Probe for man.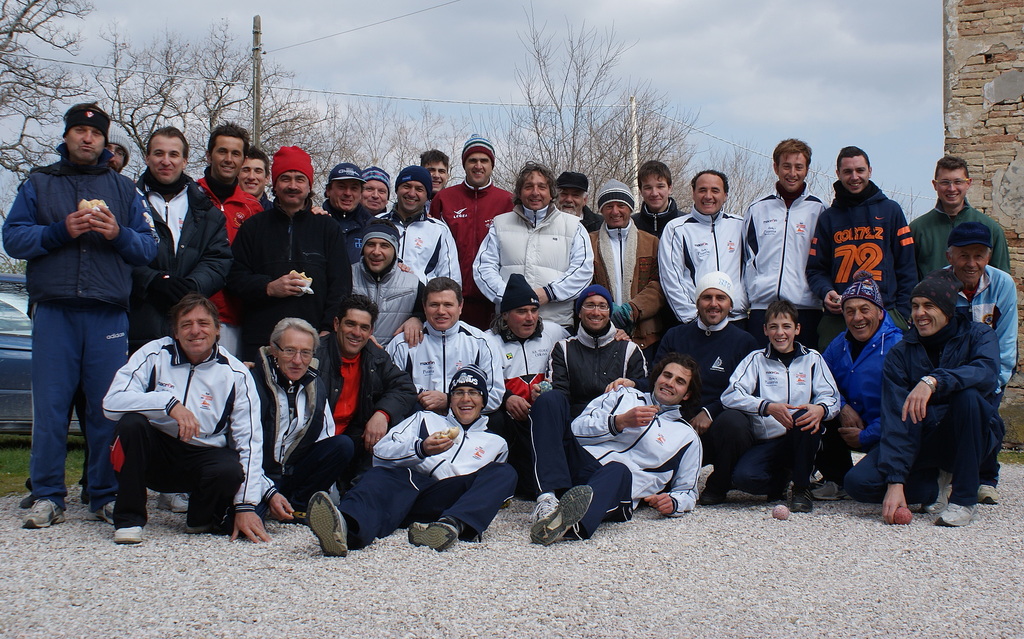
Probe result: locate(320, 151, 376, 278).
